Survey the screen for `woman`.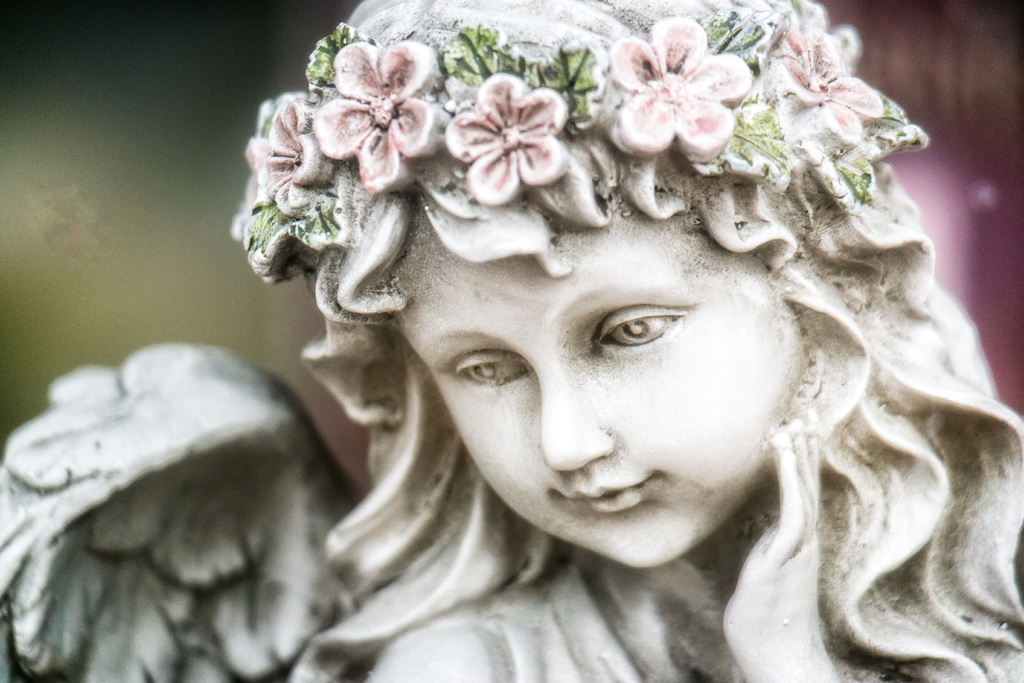
Survey found: x1=237 y1=0 x2=1023 y2=682.
